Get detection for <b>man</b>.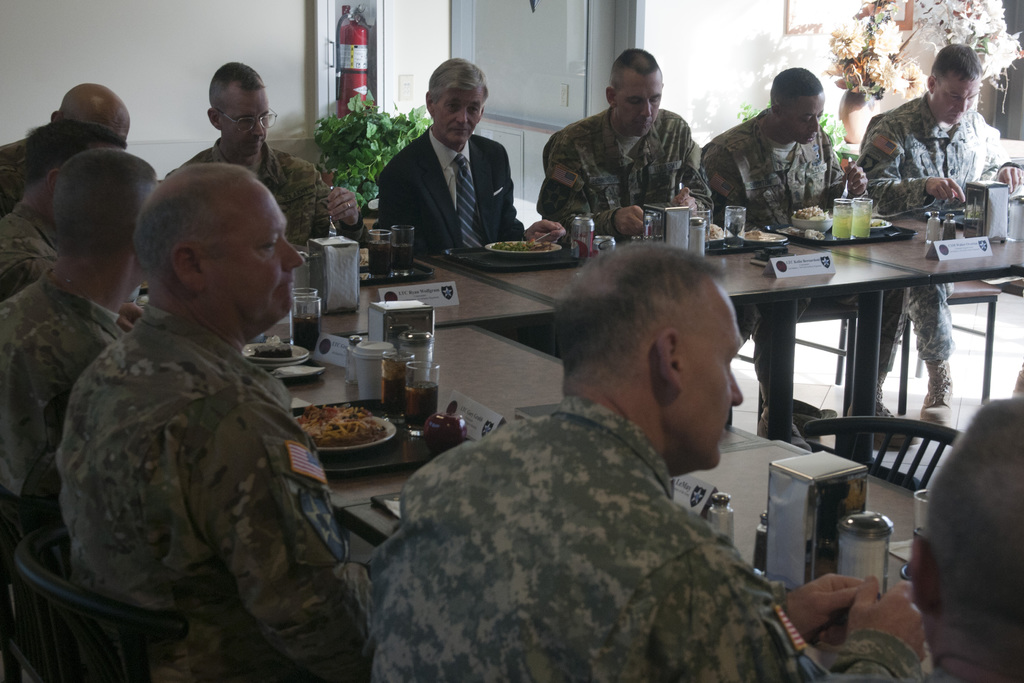
Detection: x1=168 y1=60 x2=361 y2=248.
